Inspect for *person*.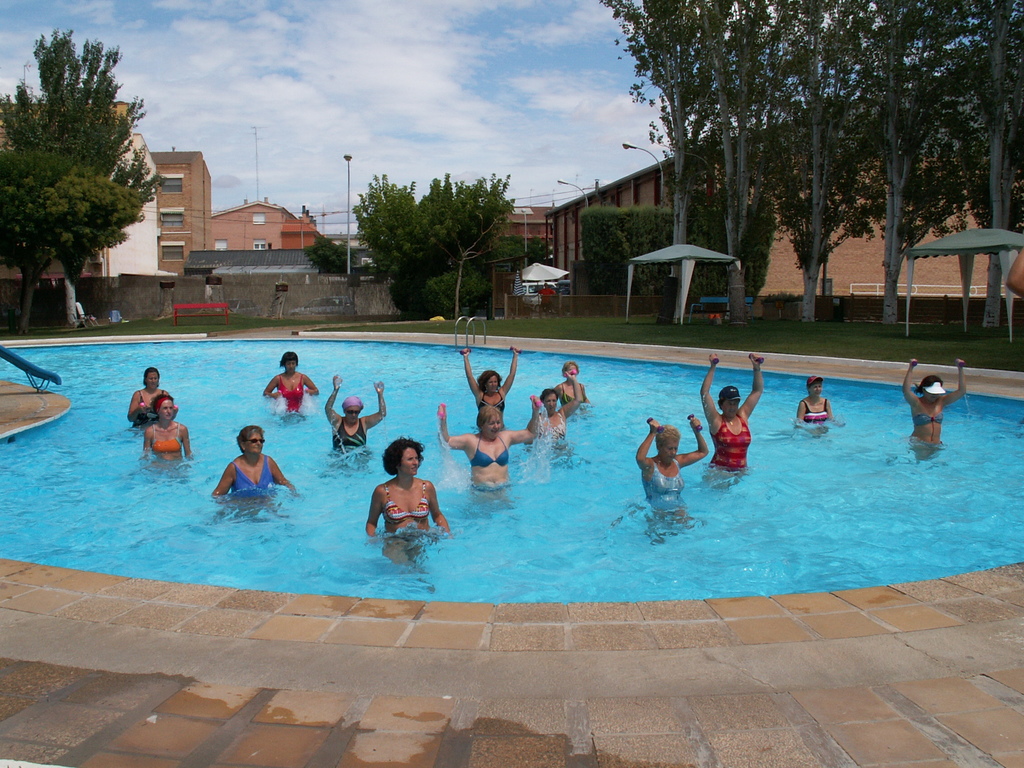
Inspection: box(702, 350, 764, 483).
